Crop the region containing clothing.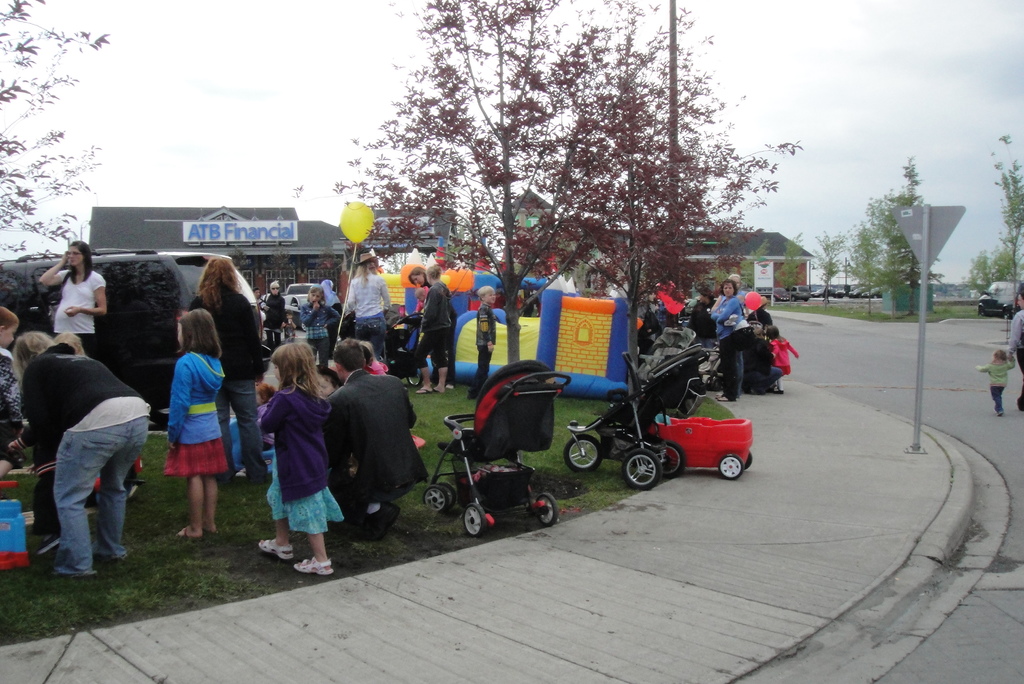
Crop region: <box>0,340,31,434</box>.
